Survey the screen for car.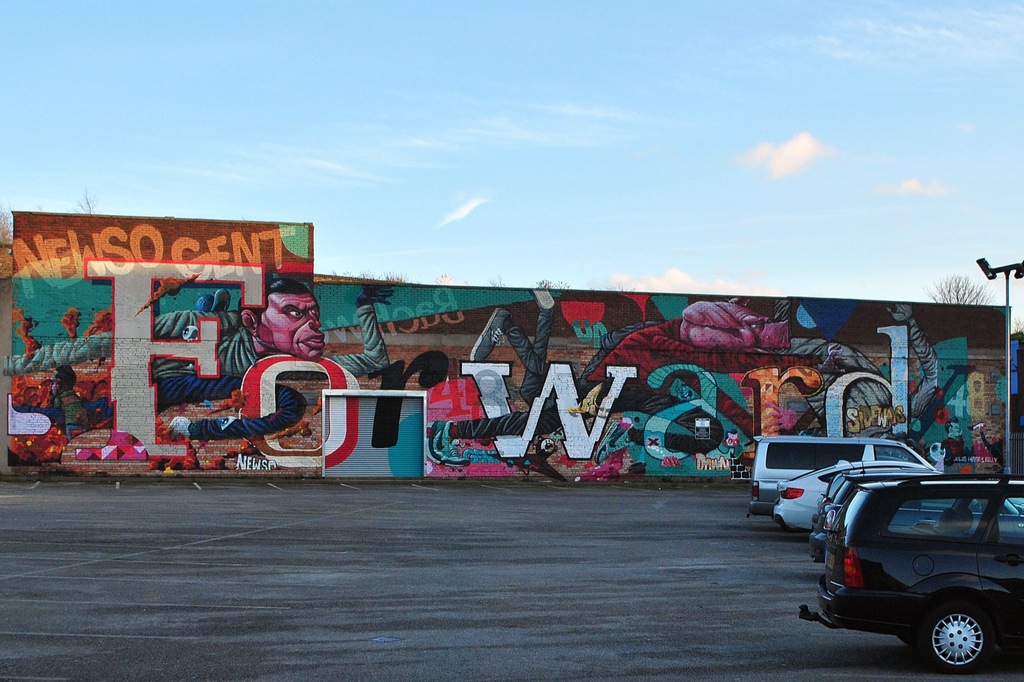
Survey found: bbox=(770, 466, 851, 525).
